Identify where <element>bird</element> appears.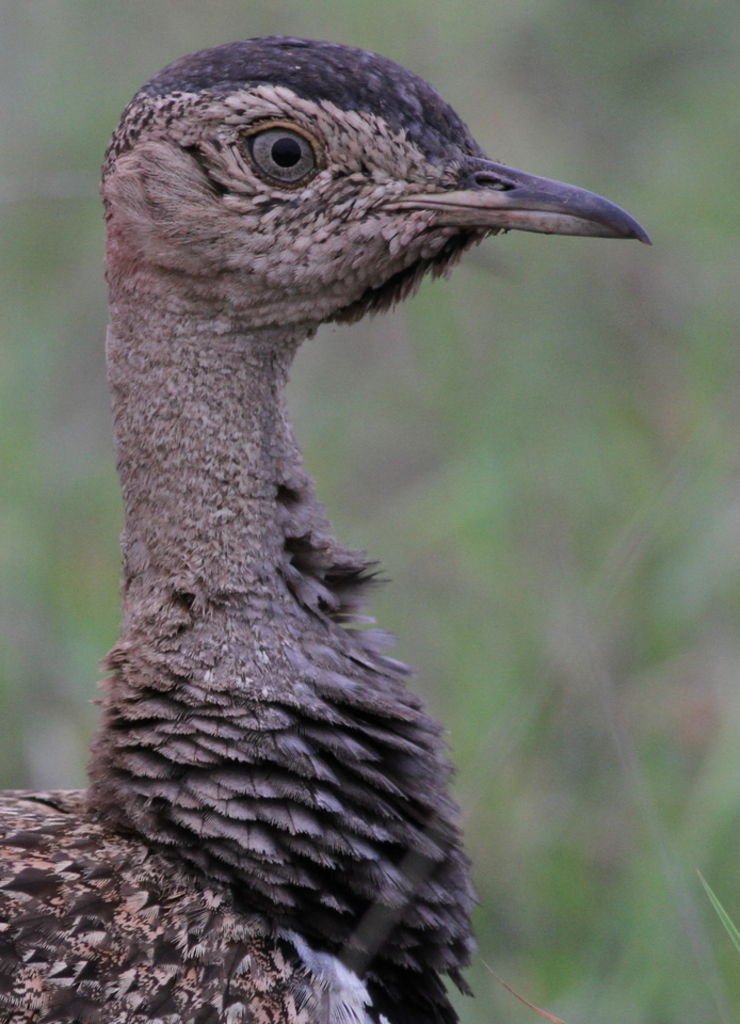
Appears at 43/80/653/876.
